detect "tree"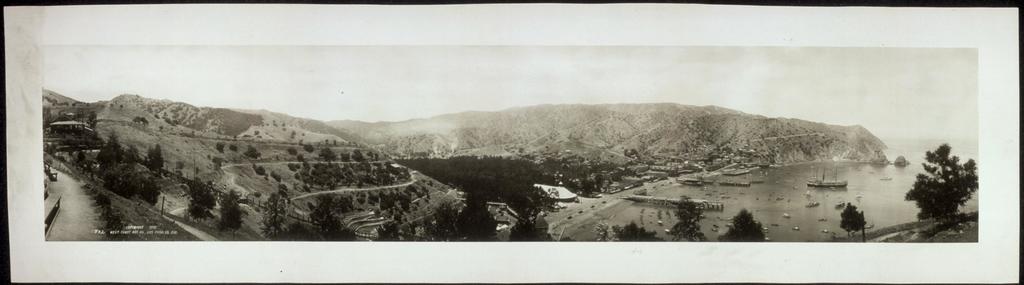
bbox(85, 110, 99, 134)
